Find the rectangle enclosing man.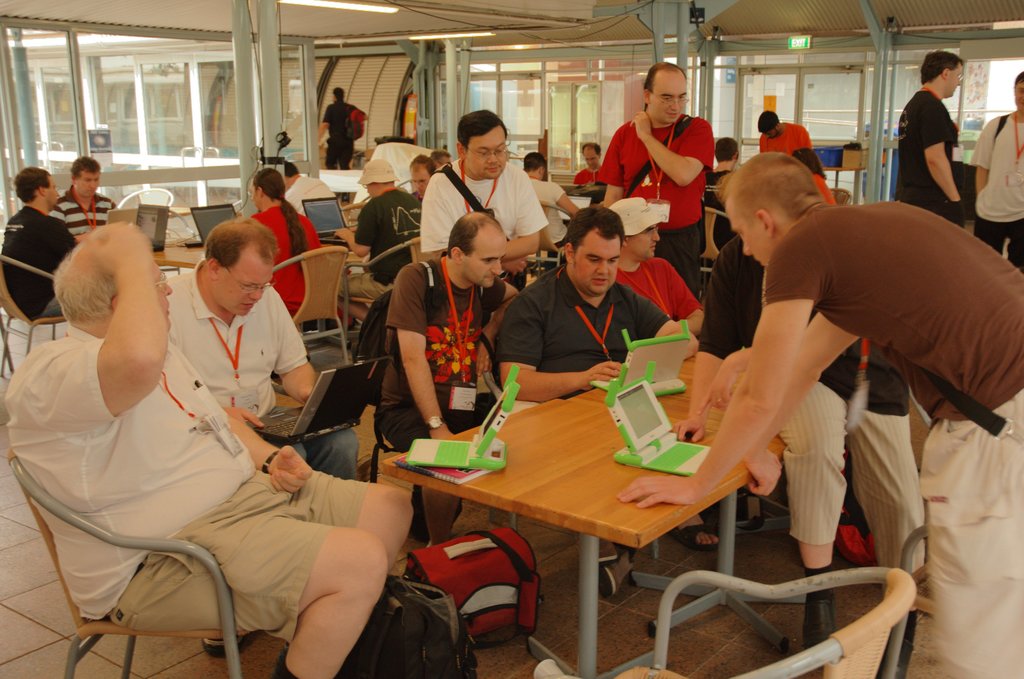
(316, 87, 365, 204).
